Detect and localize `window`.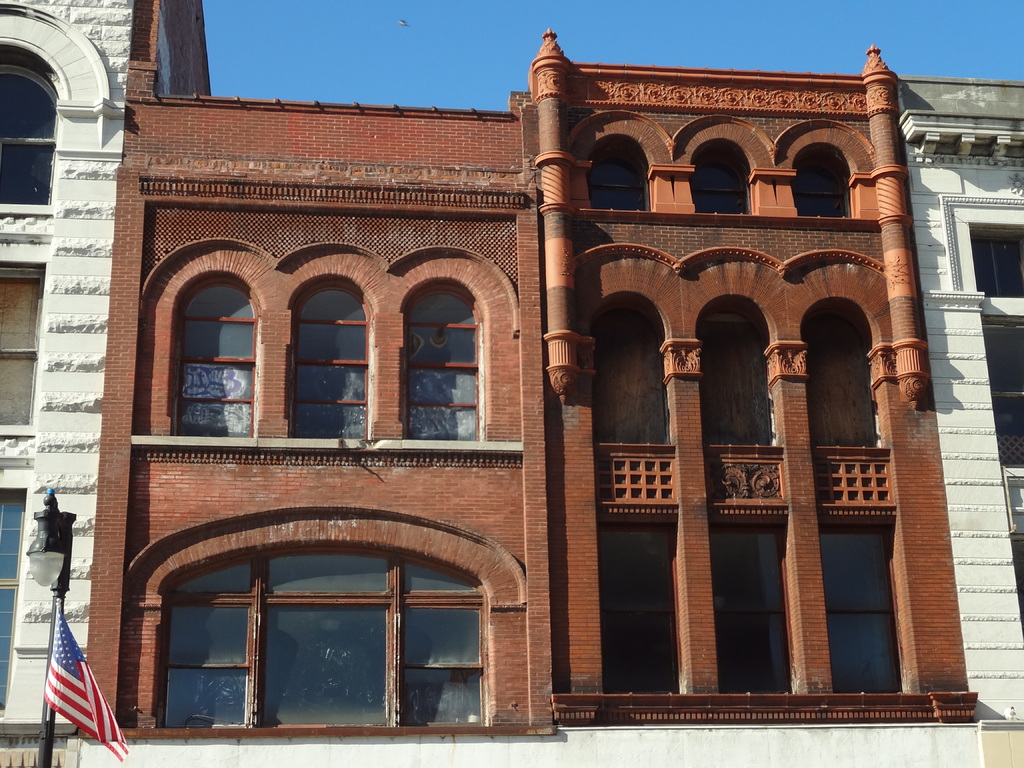
Localized at 110:507:510:744.
